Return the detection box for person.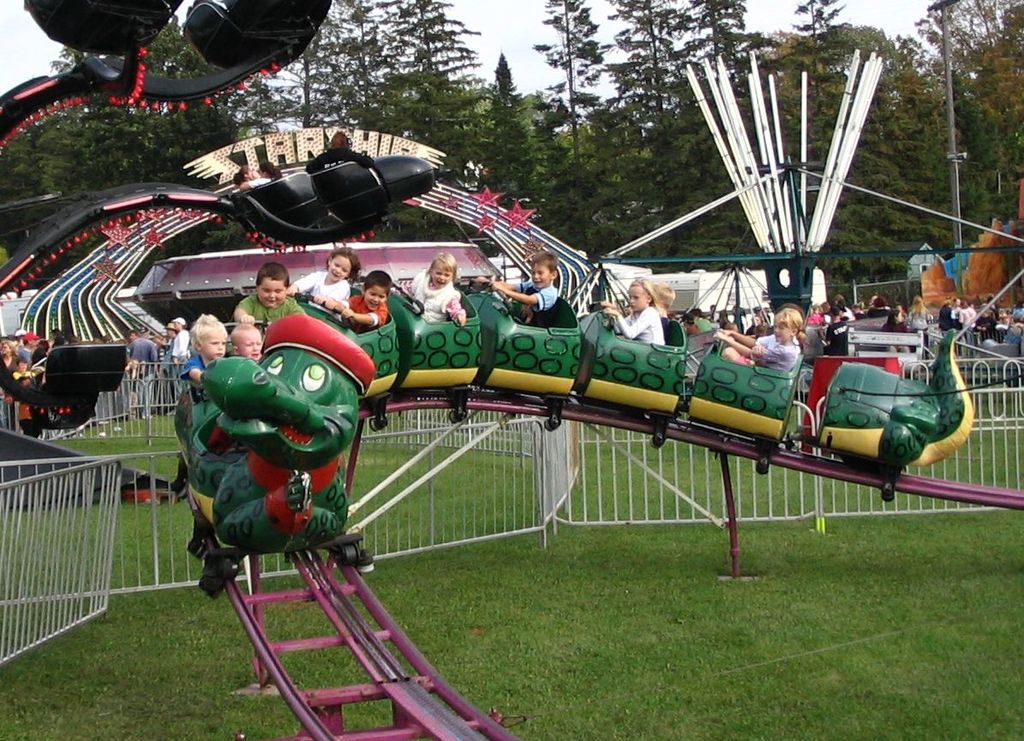
1015/299/1023/323.
